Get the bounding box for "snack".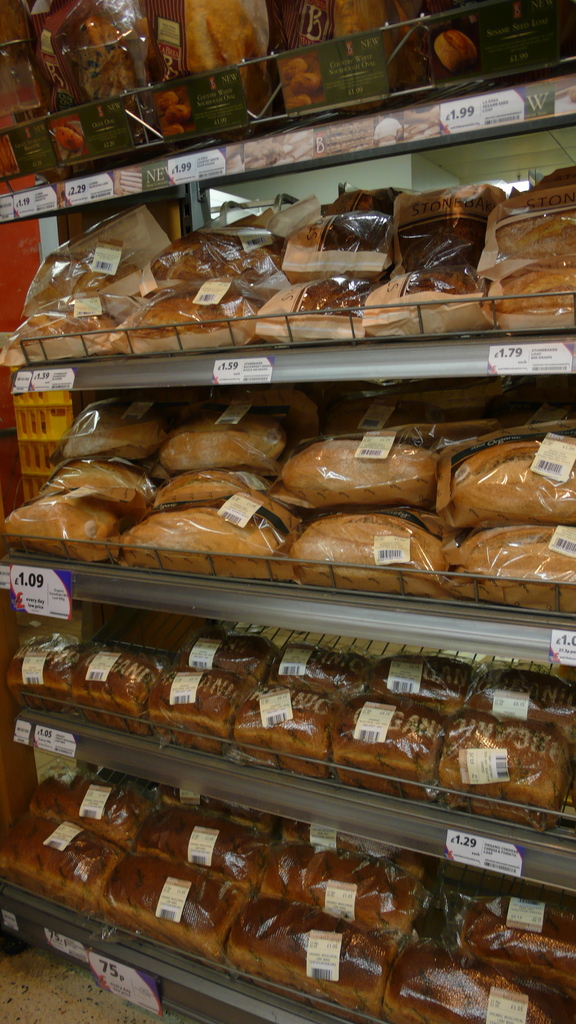
pyautogui.locateOnScreen(57, 130, 80, 151).
